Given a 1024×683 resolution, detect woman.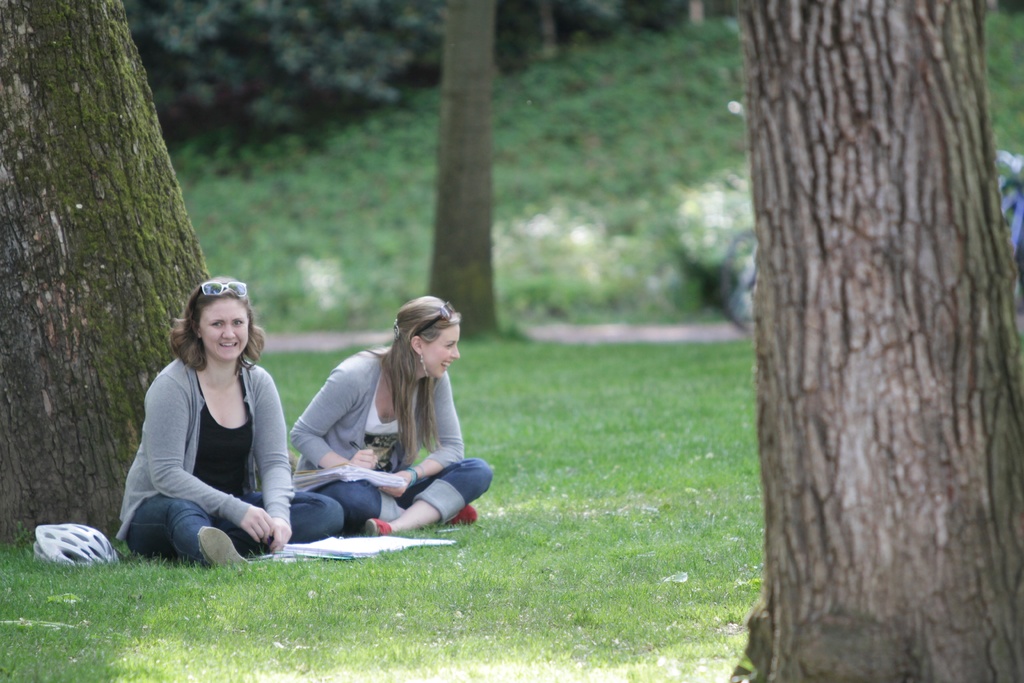
[x1=120, y1=267, x2=299, y2=578].
